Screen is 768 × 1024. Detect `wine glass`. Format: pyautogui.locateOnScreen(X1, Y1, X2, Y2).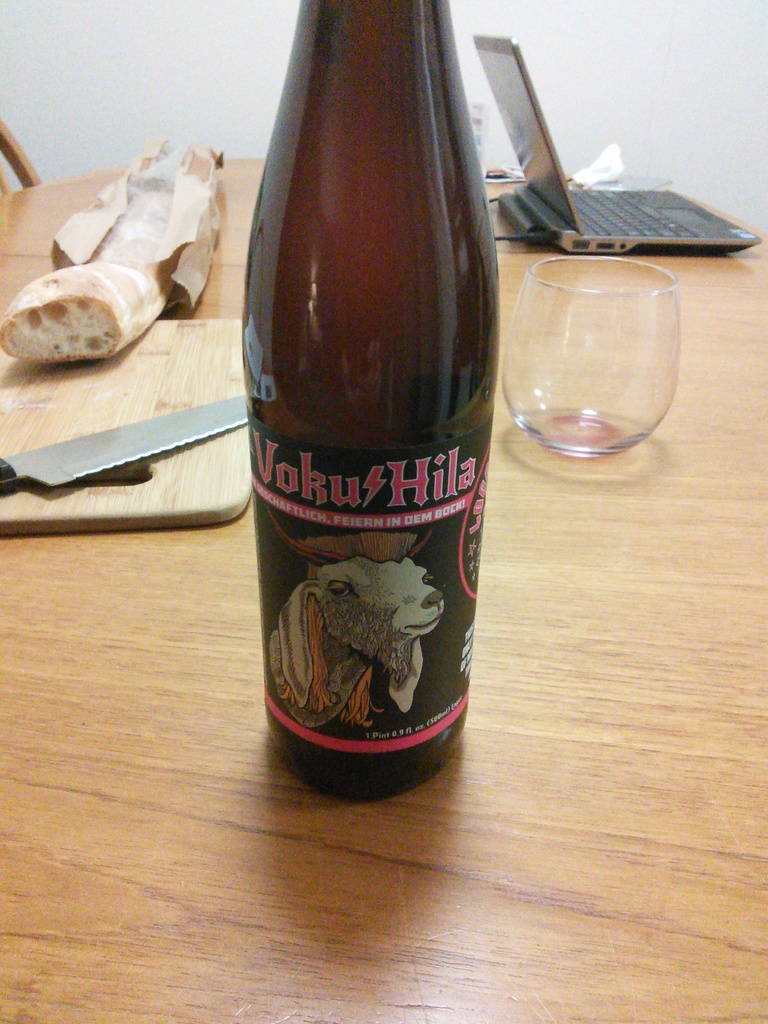
pyautogui.locateOnScreen(506, 257, 682, 454).
